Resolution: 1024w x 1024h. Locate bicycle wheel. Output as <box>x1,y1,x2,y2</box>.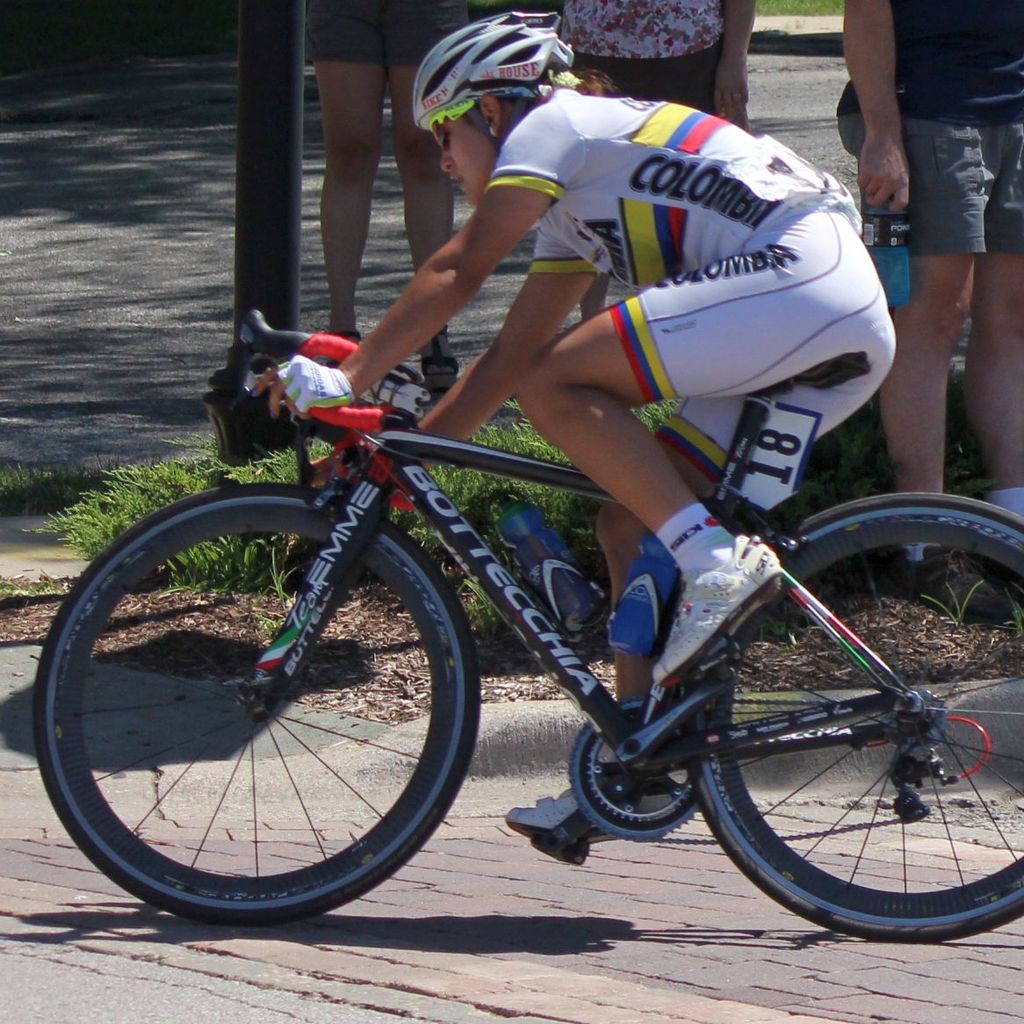
<box>681,491,1023,946</box>.
